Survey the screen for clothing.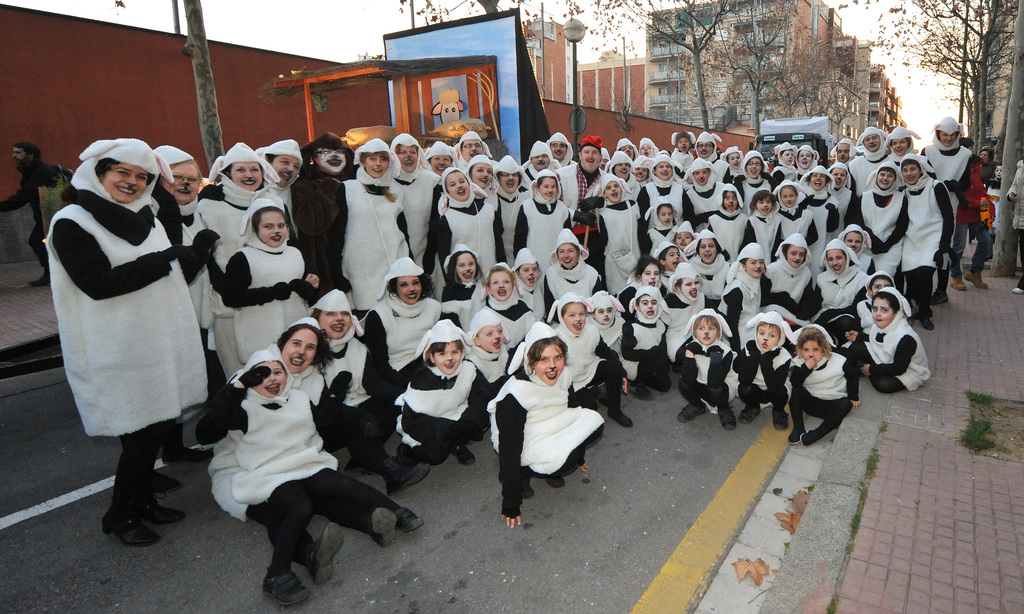
Survey found: <box>43,139,211,519</box>.
